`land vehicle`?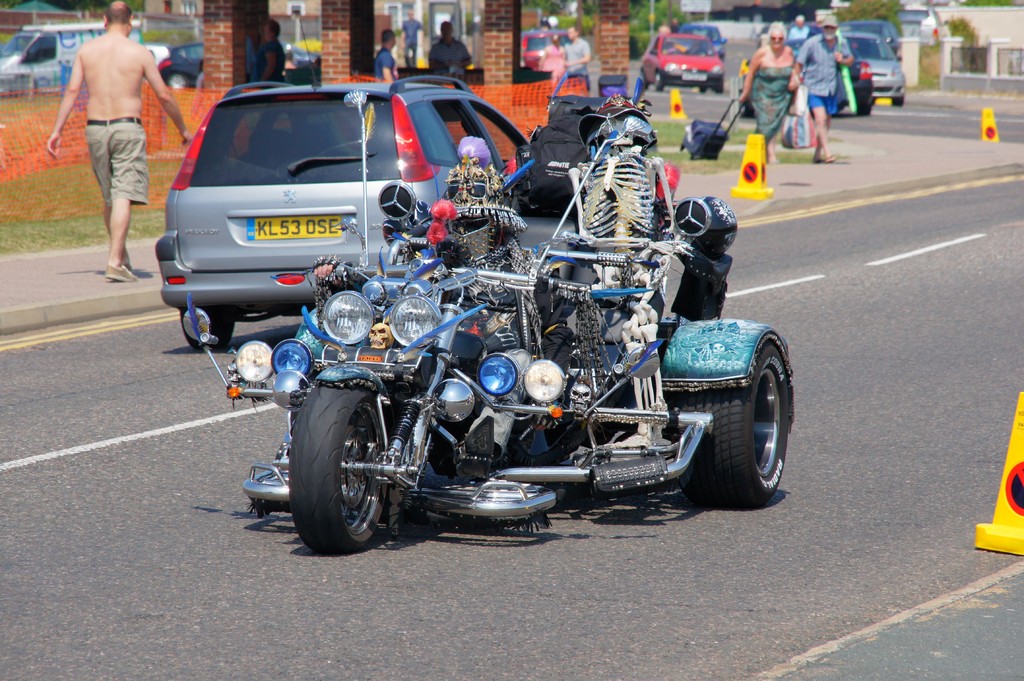
pyautogui.locateOnScreen(897, 10, 939, 33)
